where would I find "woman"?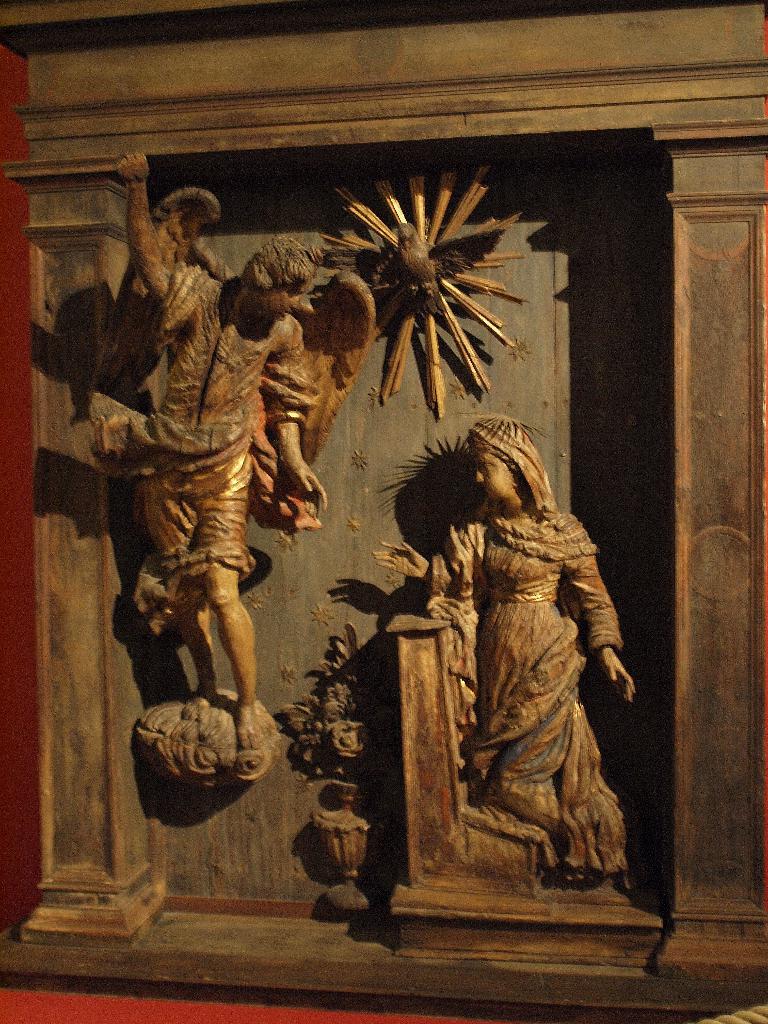
At <bbox>371, 413, 639, 885</bbox>.
